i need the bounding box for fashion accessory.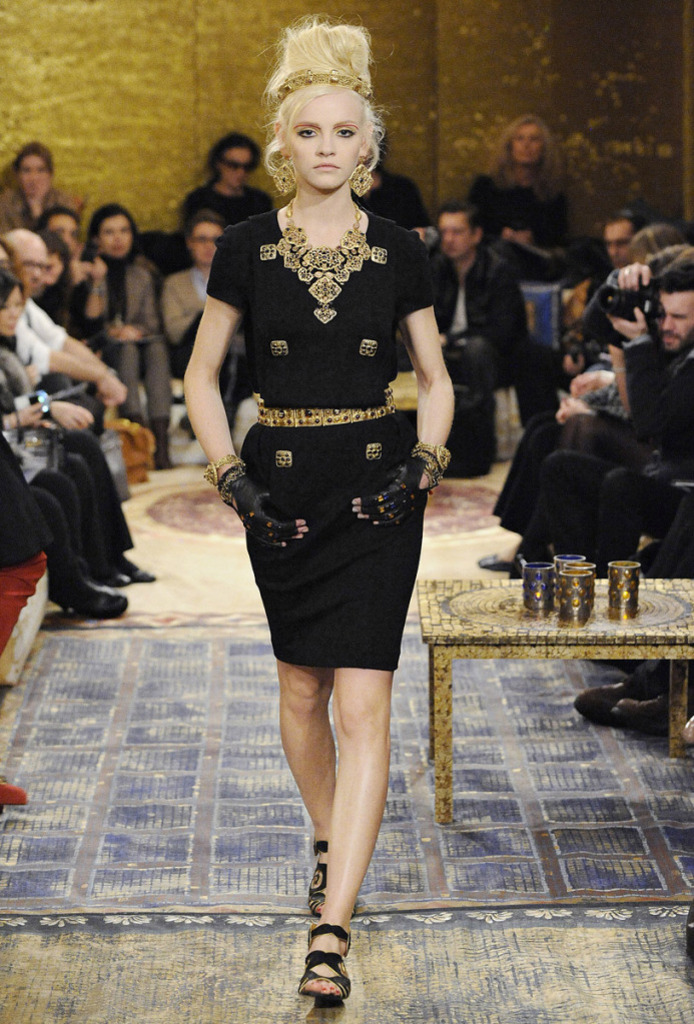
Here it is: (66,584,128,611).
